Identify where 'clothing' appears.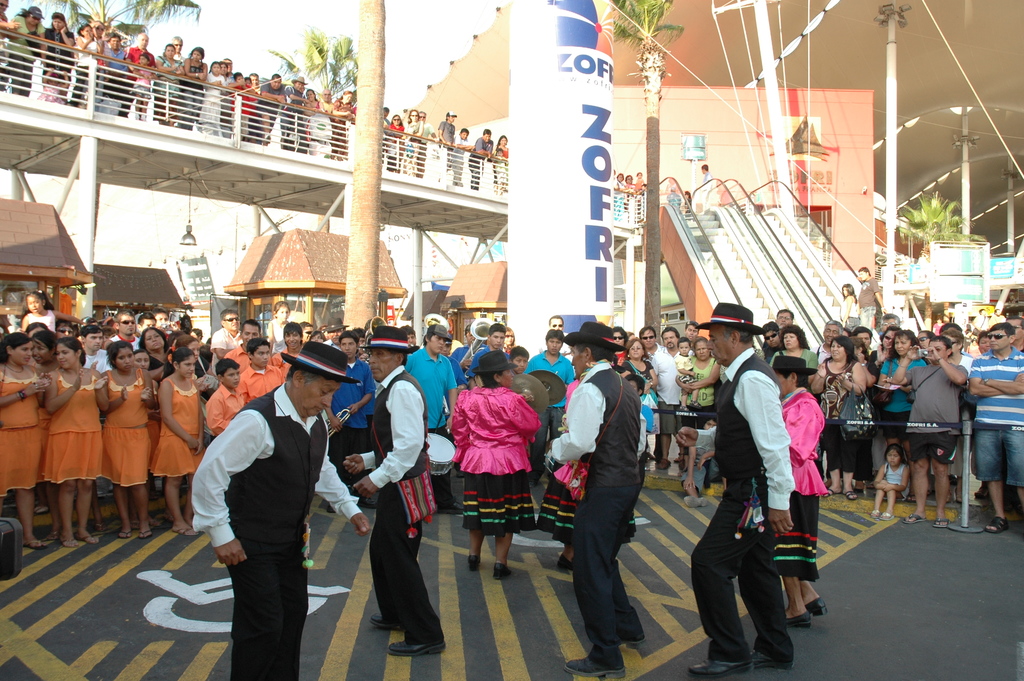
Appears at (451,383,540,542).
